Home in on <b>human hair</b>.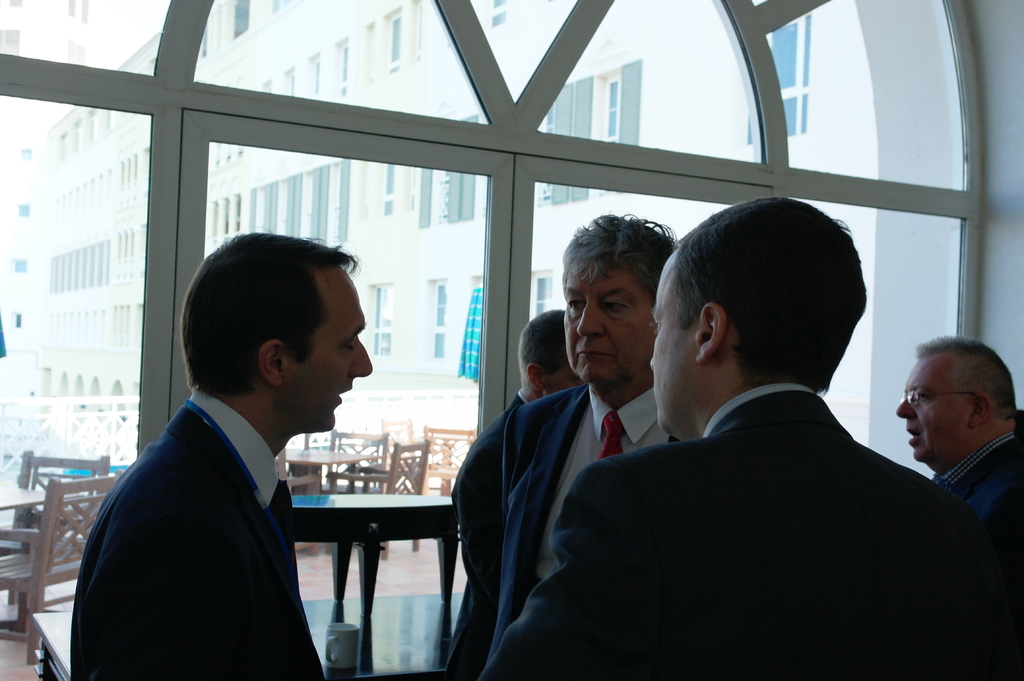
Homed in at 173,234,363,411.
